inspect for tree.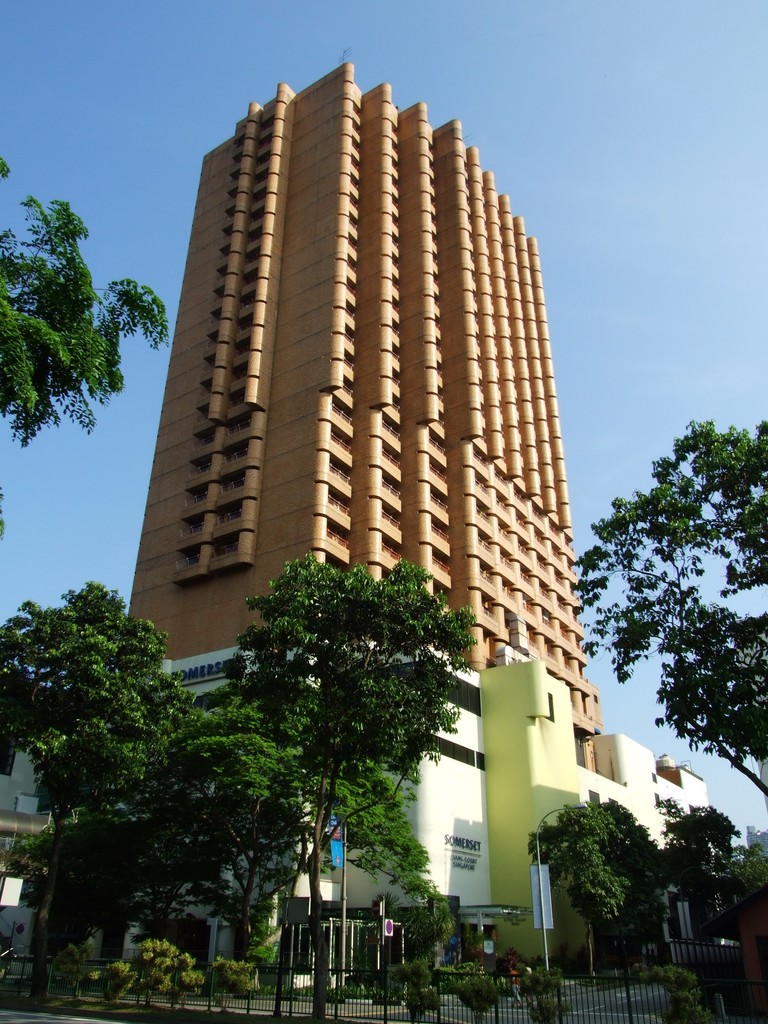
Inspection: pyautogui.locateOnScreen(213, 538, 493, 941).
